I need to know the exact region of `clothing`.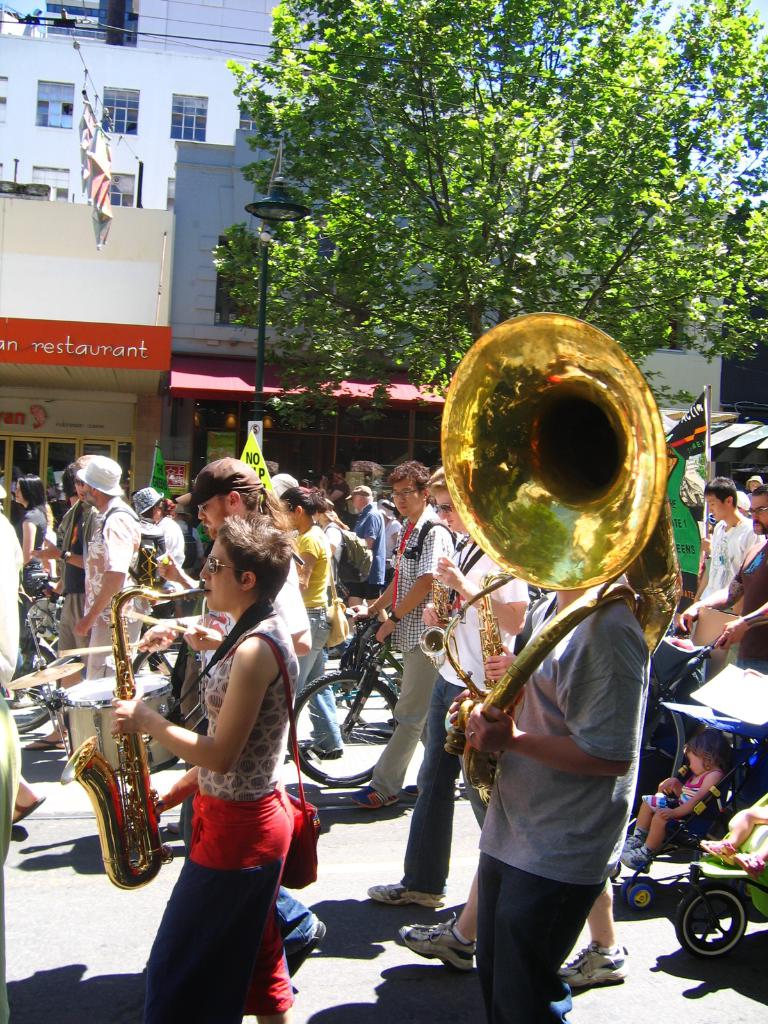
Region: left=143, top=605, right=301, bottom=1018.
